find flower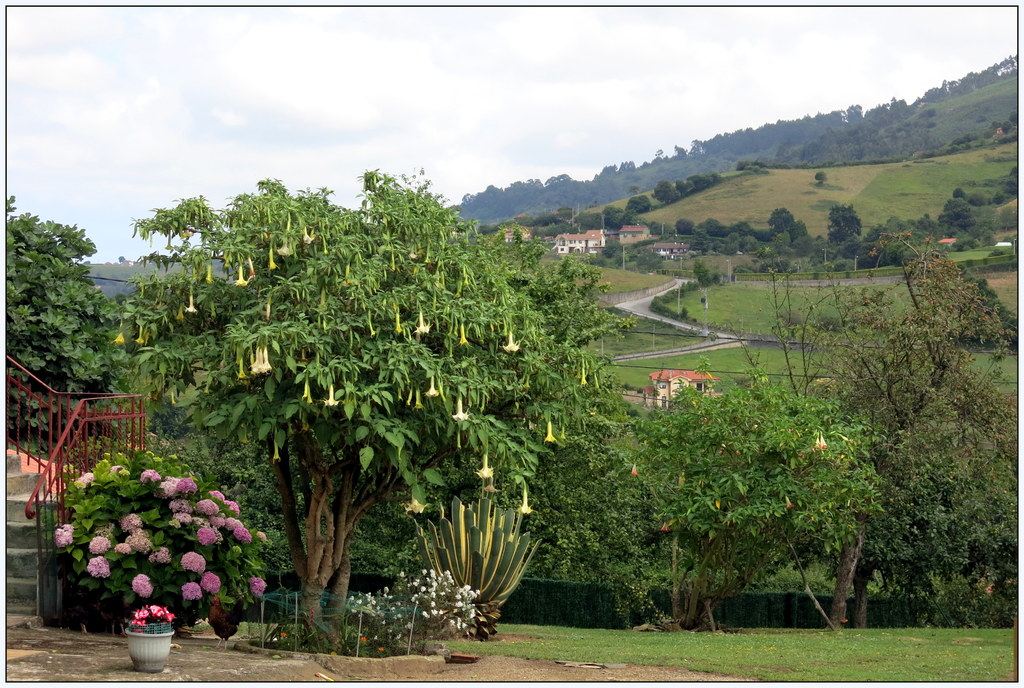
236:356:246:380
